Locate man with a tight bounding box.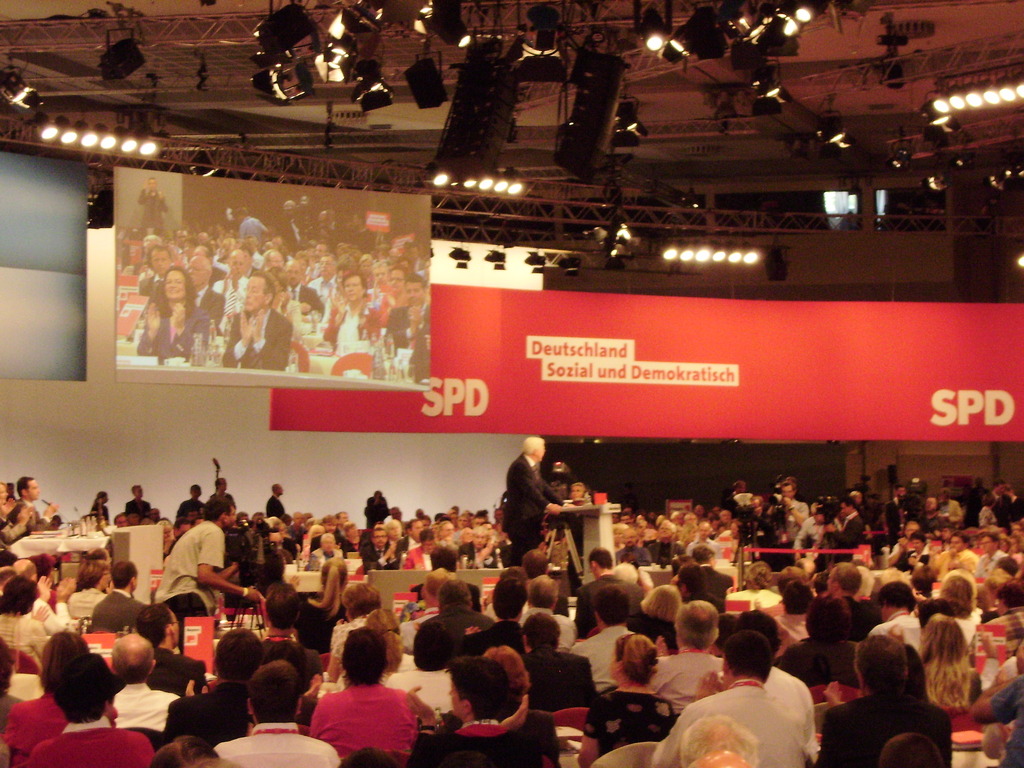
bbox=[211, 250, 252, 323].
